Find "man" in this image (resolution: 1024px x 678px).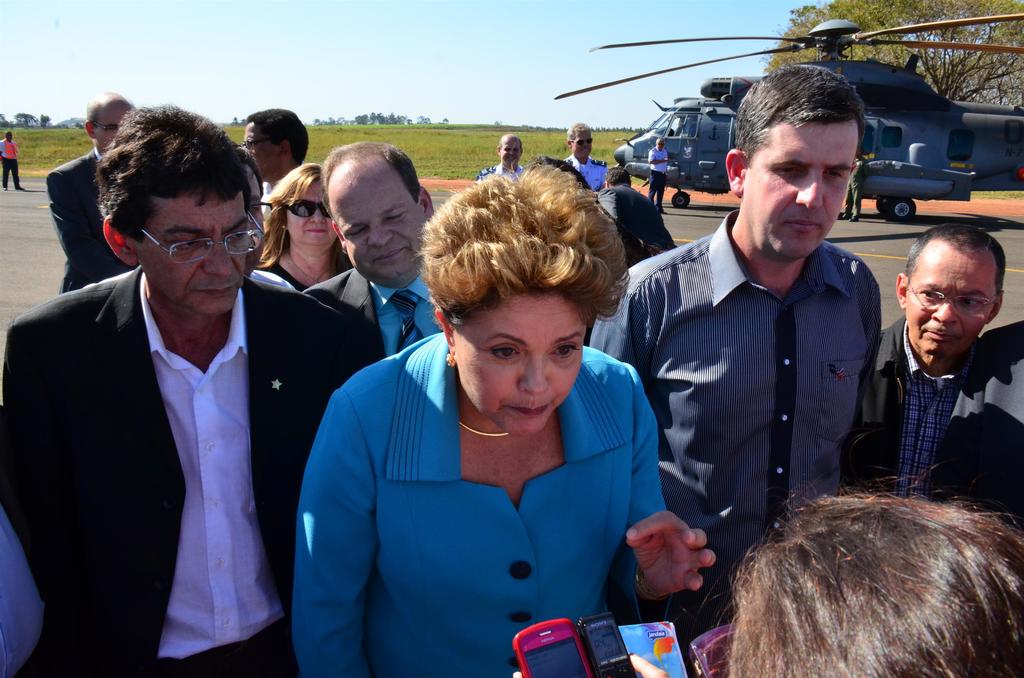
bbox(0, 105, 387, 677).
